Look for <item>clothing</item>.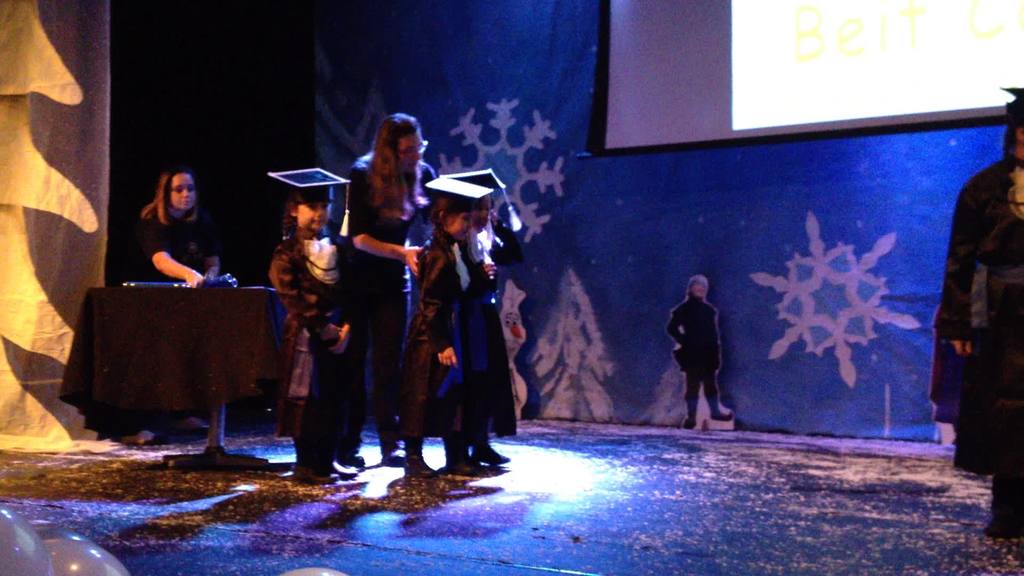
Found: detection(339, 147, 443, 431).
